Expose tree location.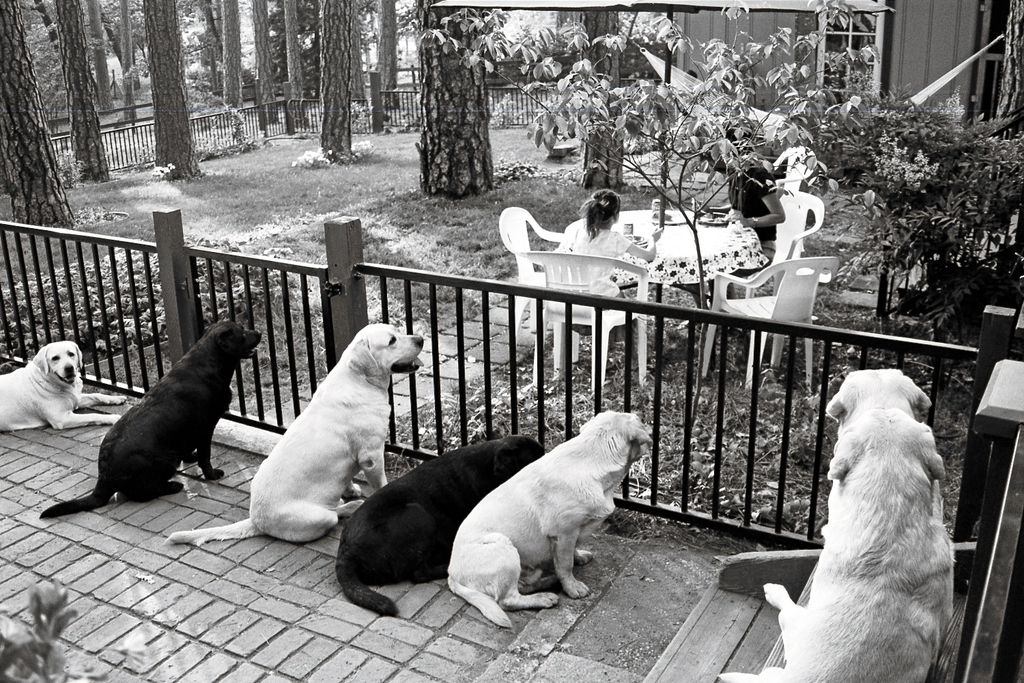
Exposed at (left=406, top=24, right=512, bottom=188).
